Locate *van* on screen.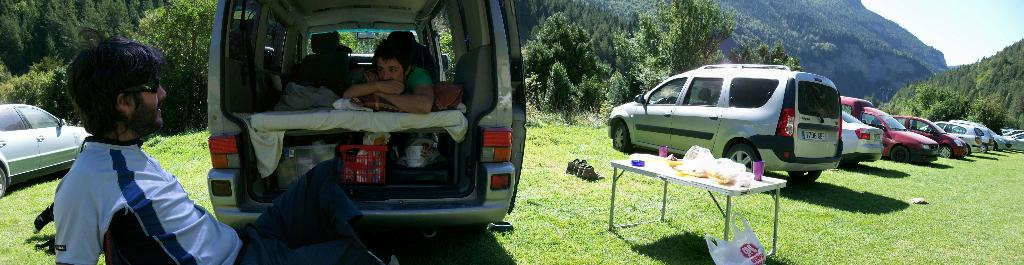
On screen at [204,0,526,234].
